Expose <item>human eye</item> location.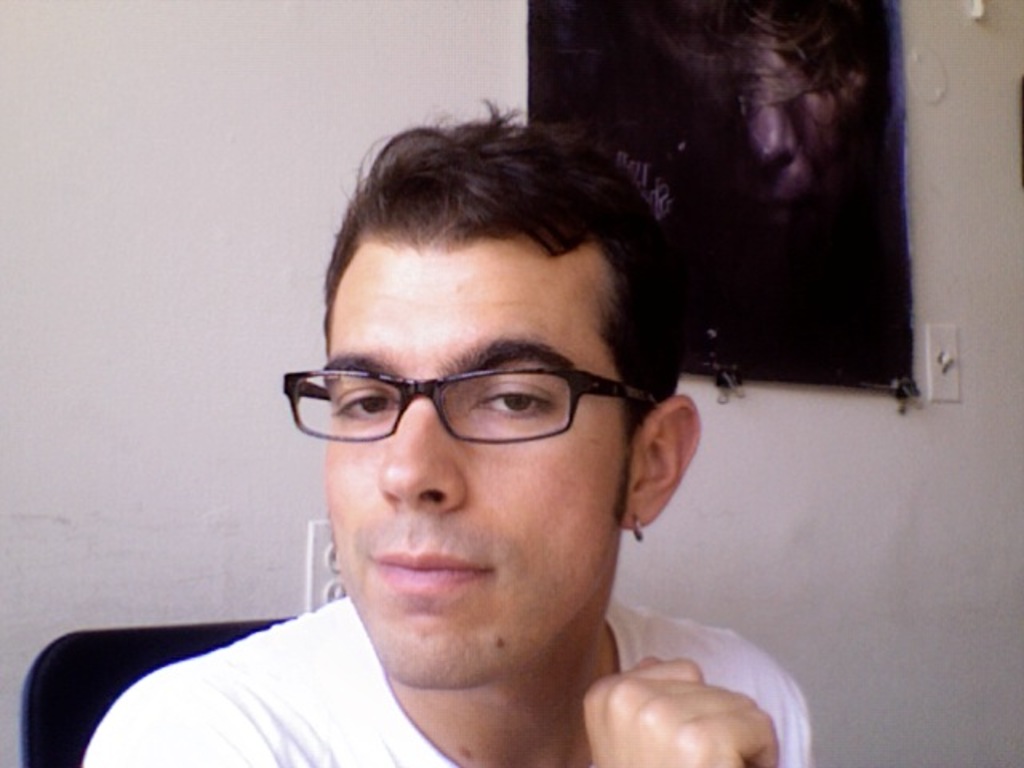
Exposed at rect(328, 387, 403, 426).
